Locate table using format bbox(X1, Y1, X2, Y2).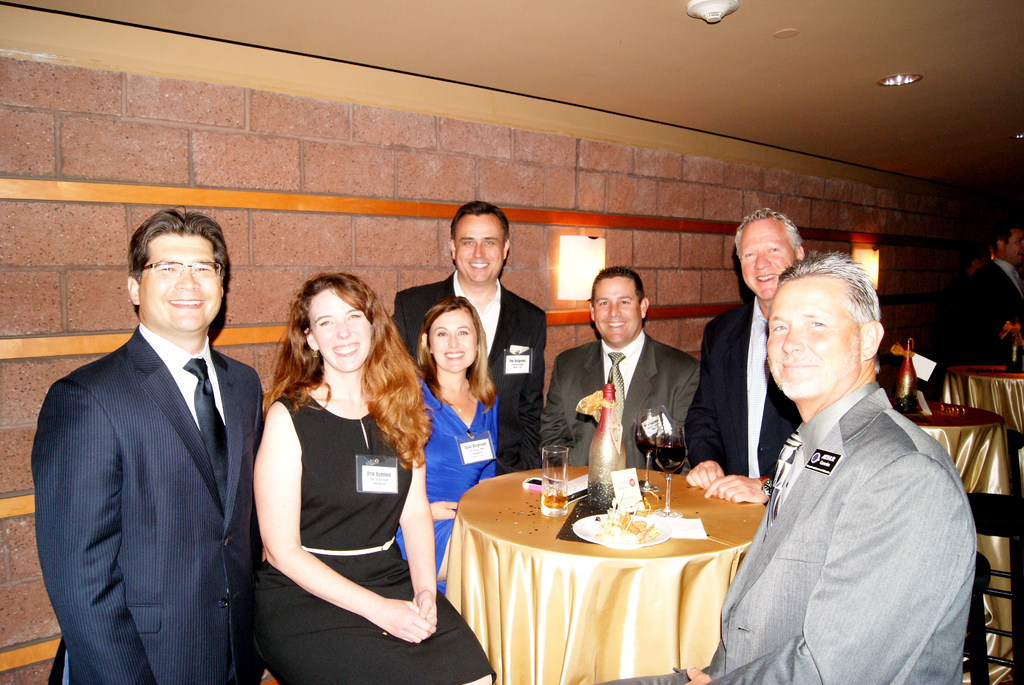
bbox(876, 385, 1022, 502).
